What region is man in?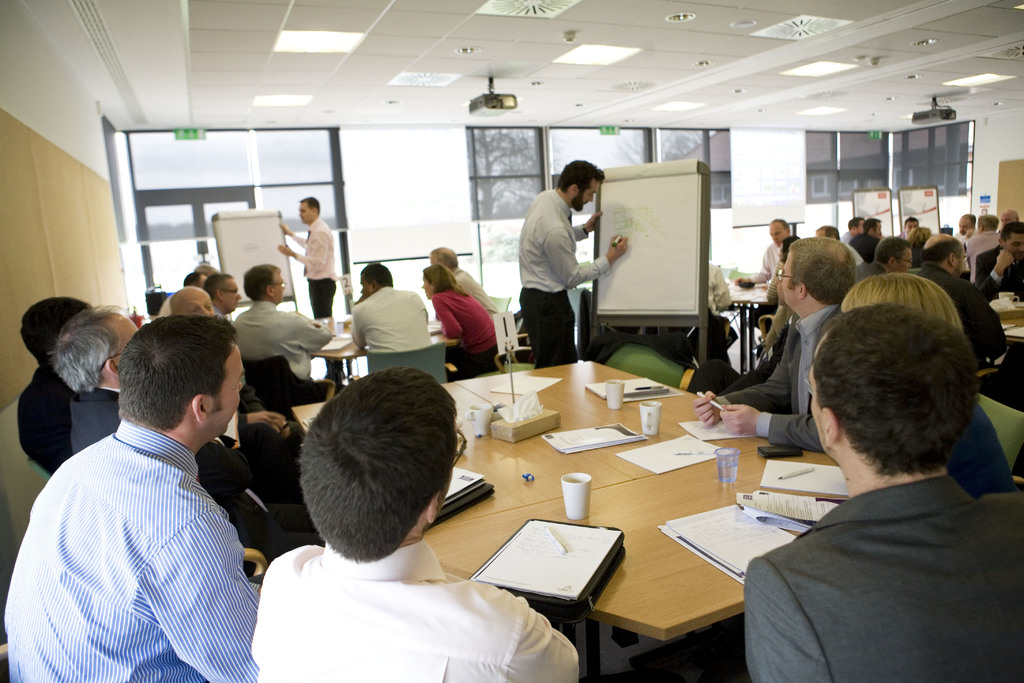
box=[234, 259, 337, 382].
